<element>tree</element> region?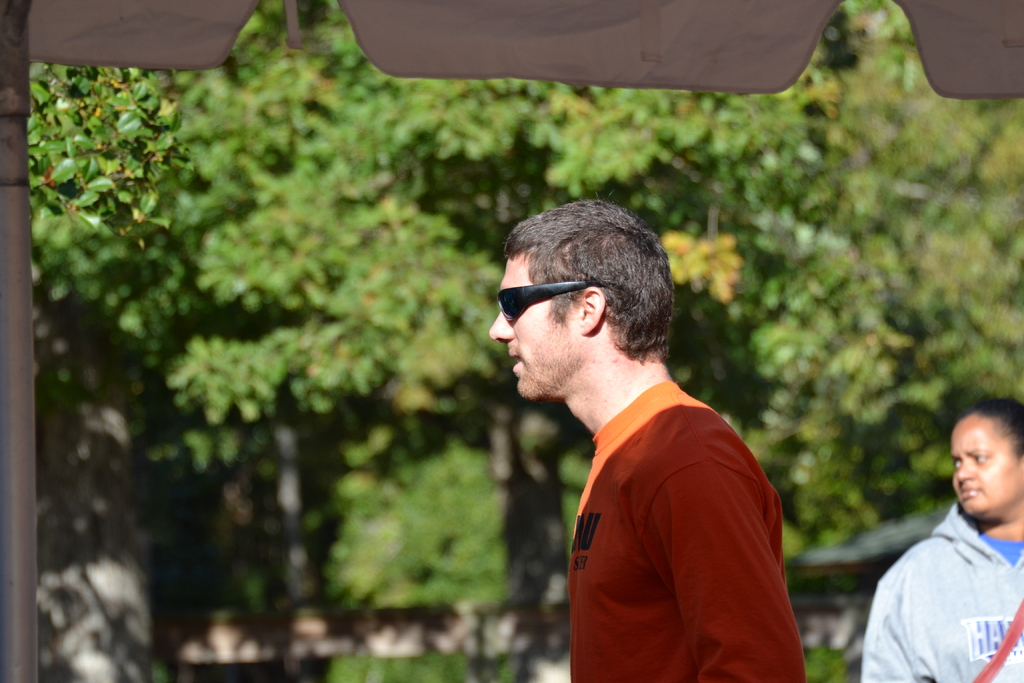
{"x1": 0, "y1": 0, "x2": 1023, "y2": 682}
